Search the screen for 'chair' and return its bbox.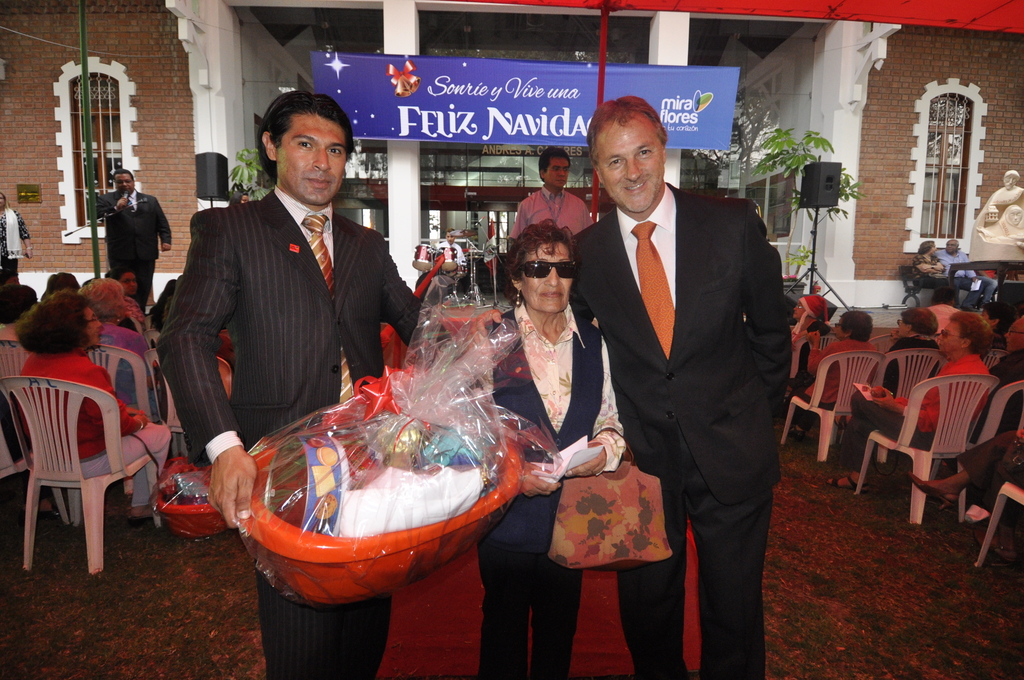
Found: <box>869,332,903,384</box>.
